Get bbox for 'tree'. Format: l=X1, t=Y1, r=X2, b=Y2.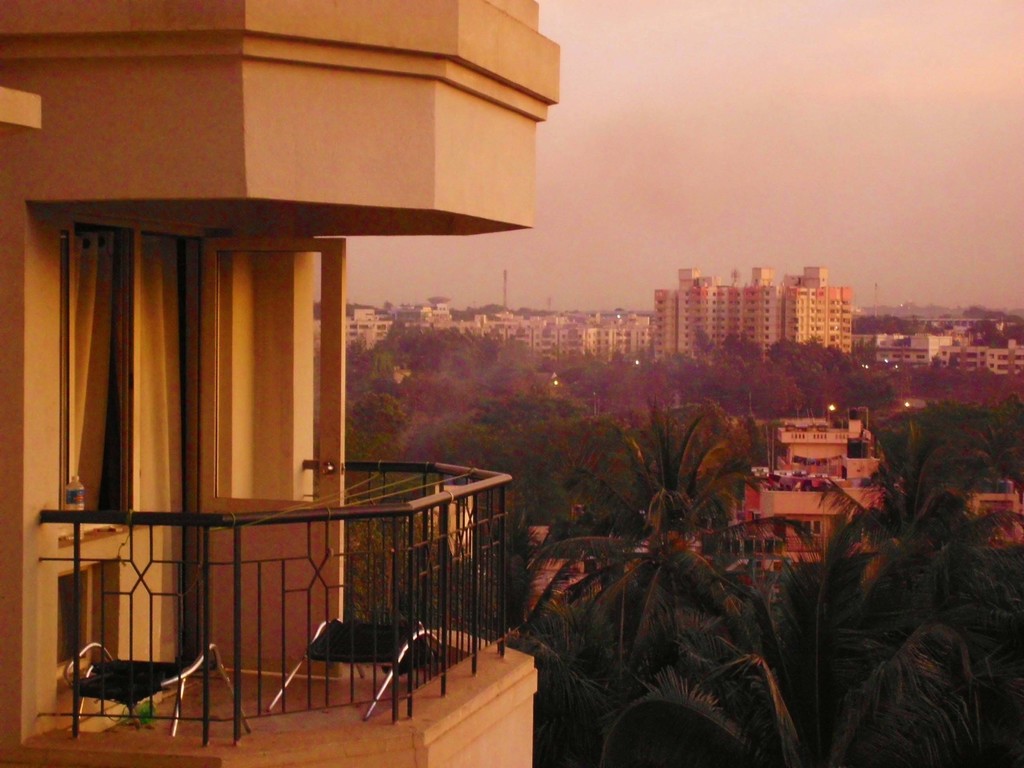
l=723, t=331, r=758, b=362.
